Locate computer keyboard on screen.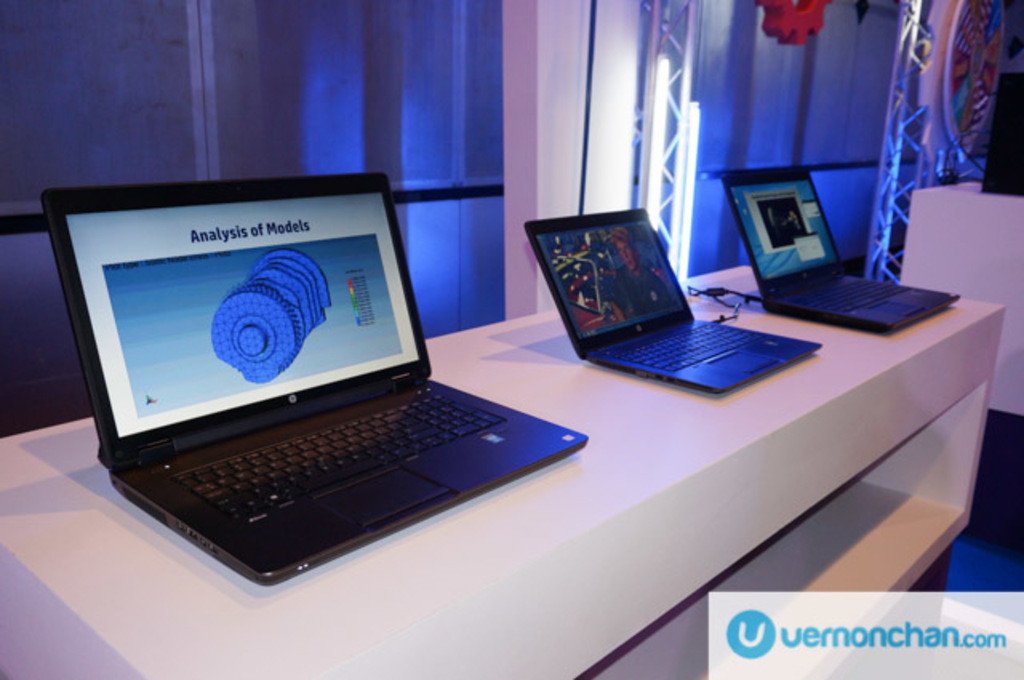
On screen at x1=613, y1=320, x2=758, y2=371.
